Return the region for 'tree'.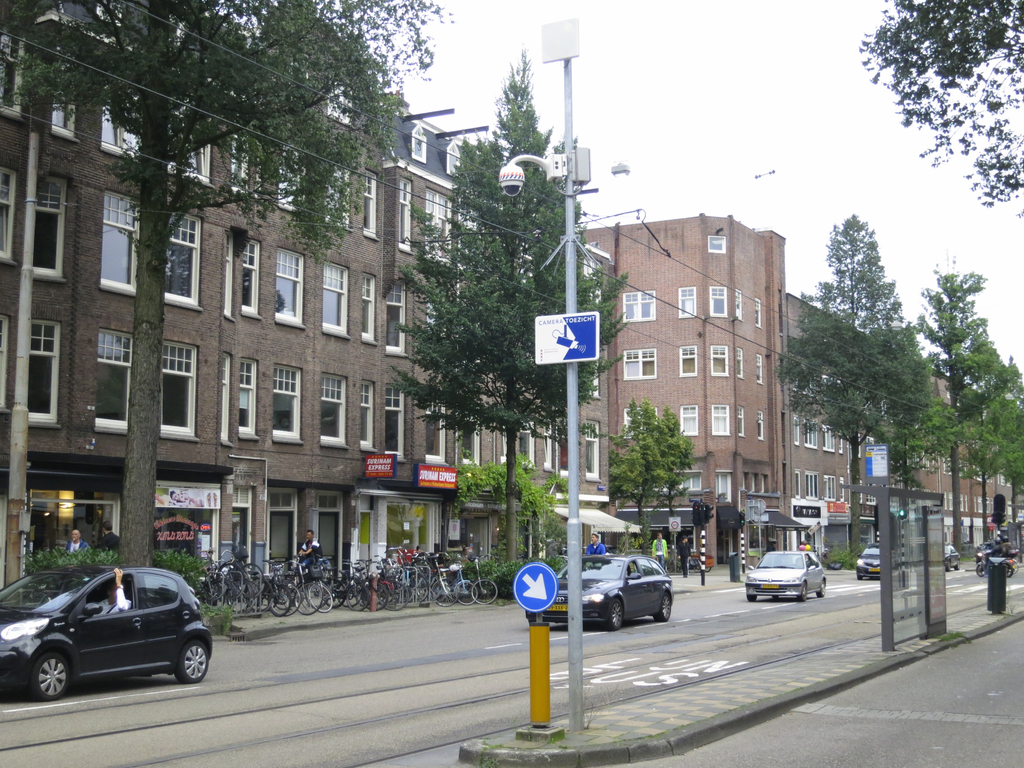
pyautogui.locateOnScreen(910, 258, 1014, 573).
